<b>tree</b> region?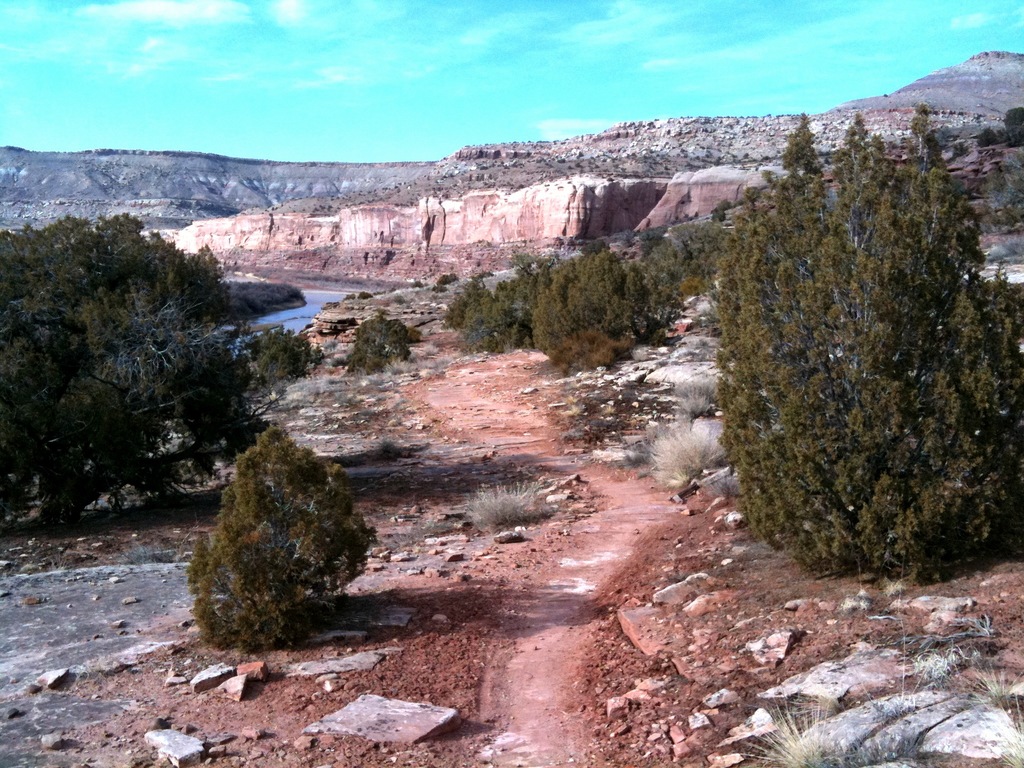
<region>975, 124, 1008, 154</region>
